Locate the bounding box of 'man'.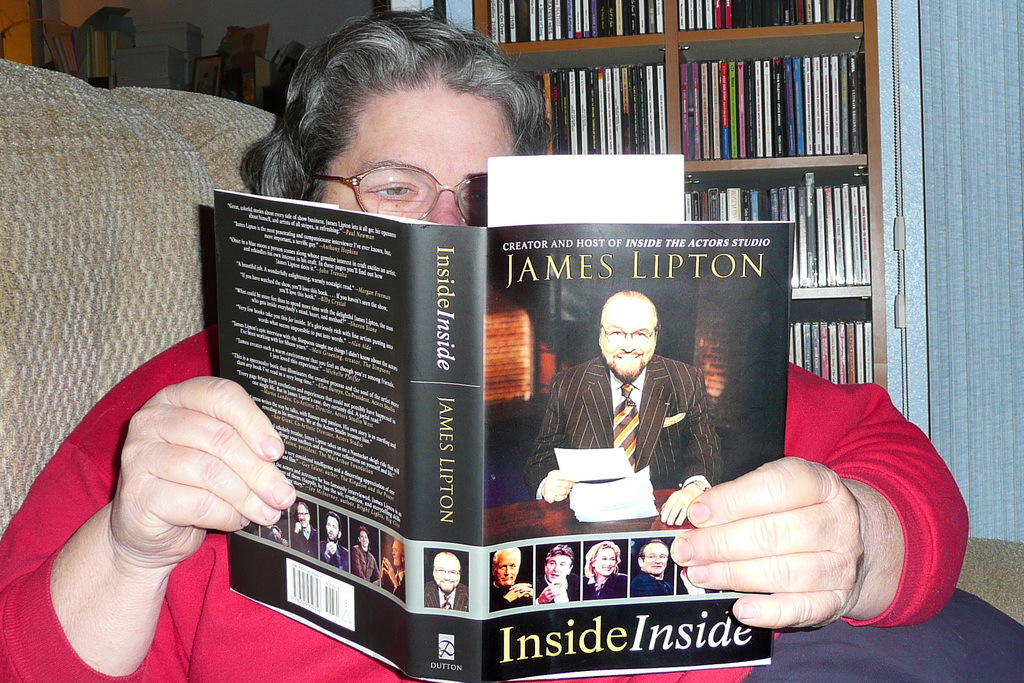
Bounding box: region(489, 546, 534, 614).
